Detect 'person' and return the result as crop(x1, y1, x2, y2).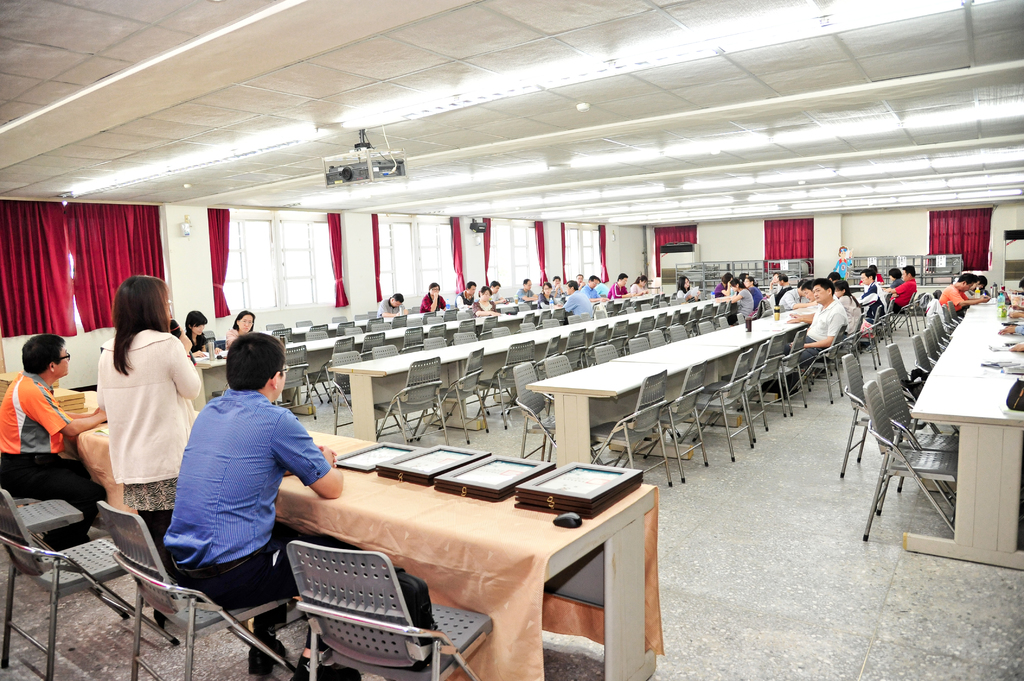
crop(0, 333, 109, 542).
